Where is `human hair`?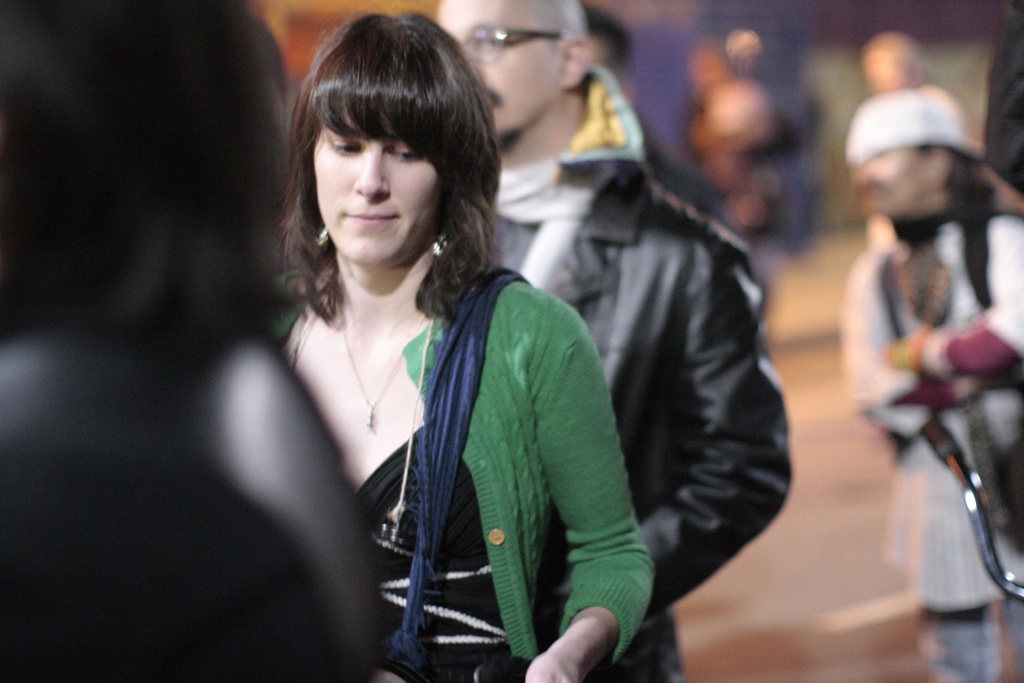
locate(522, 0, 589, 58).
